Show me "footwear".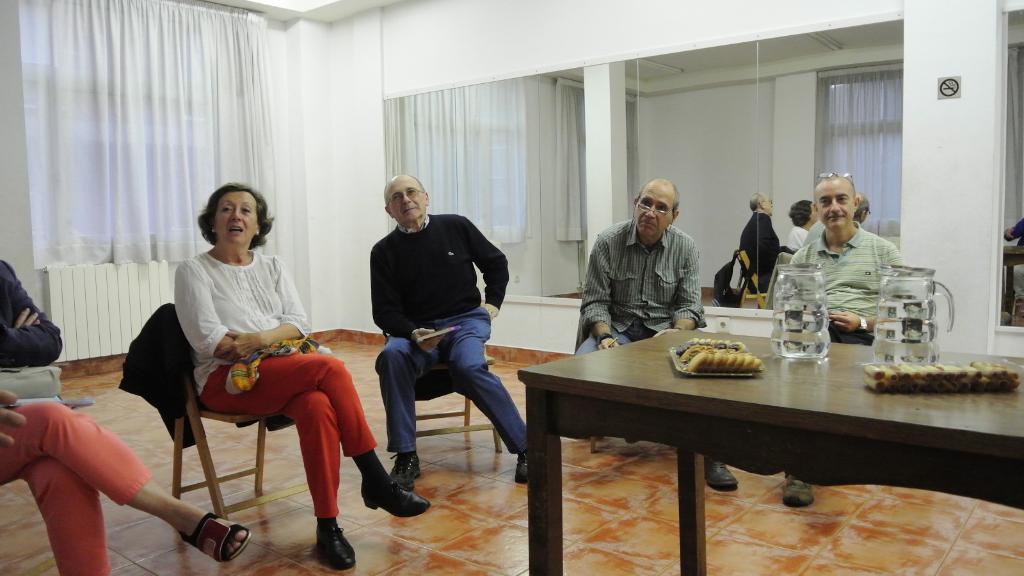
"footwear" is here: bbox=[355, 453, 413, 524].
